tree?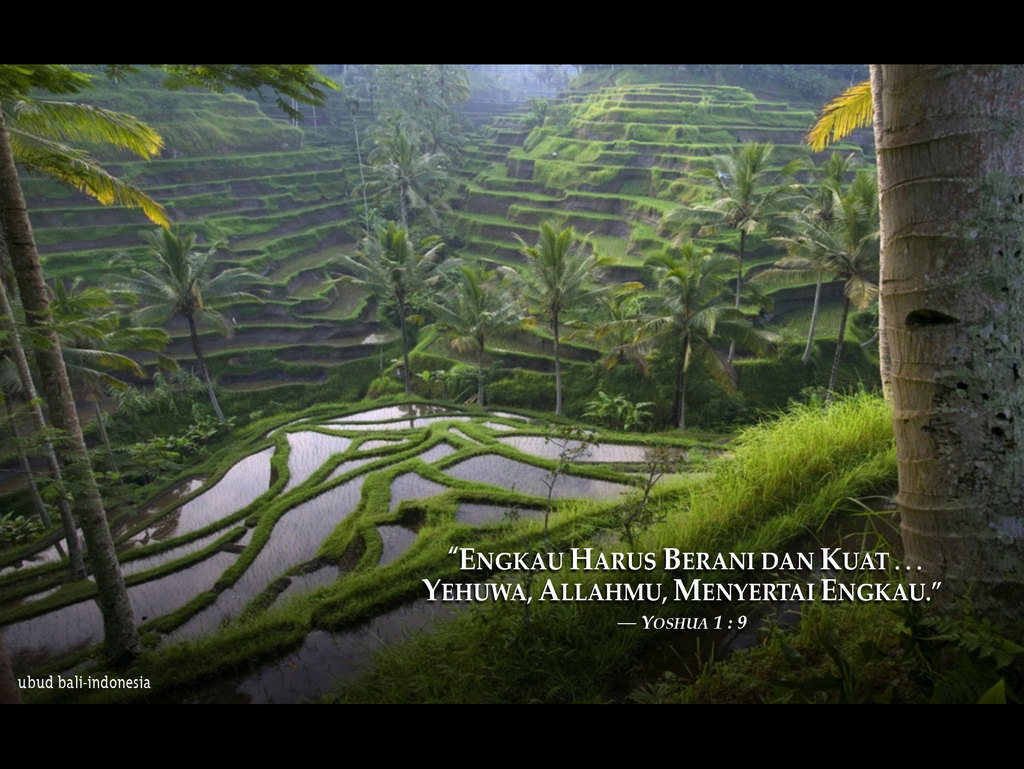
784:152:861:368
